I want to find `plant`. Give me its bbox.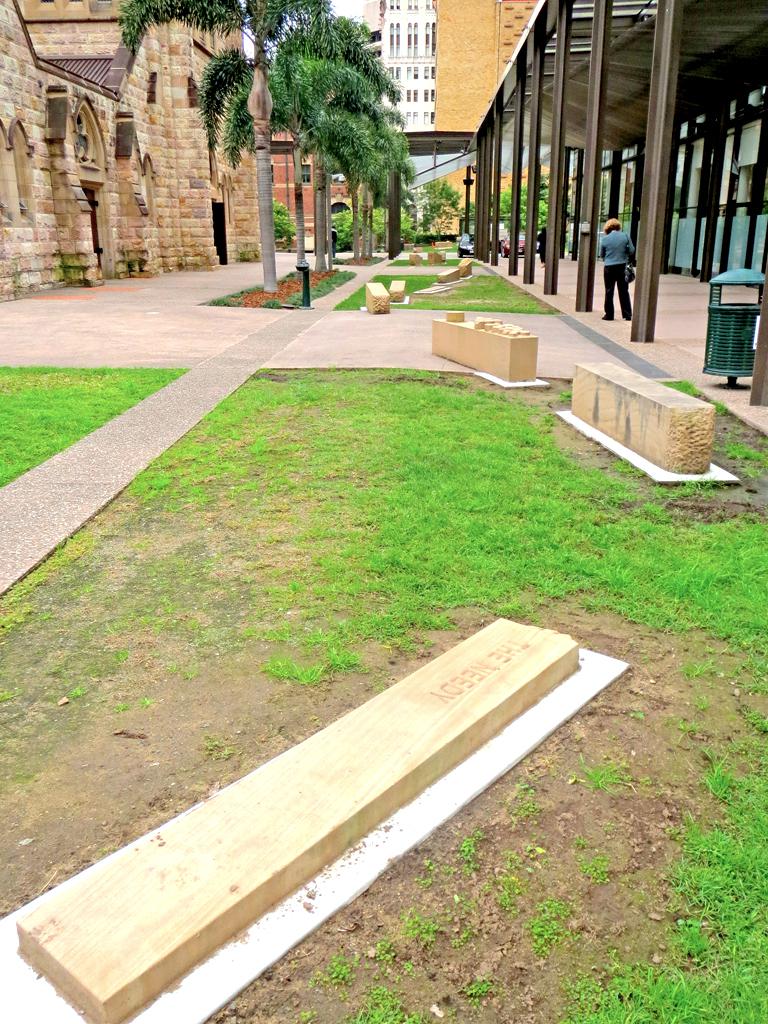
rect(329, 204, 362, 249).
